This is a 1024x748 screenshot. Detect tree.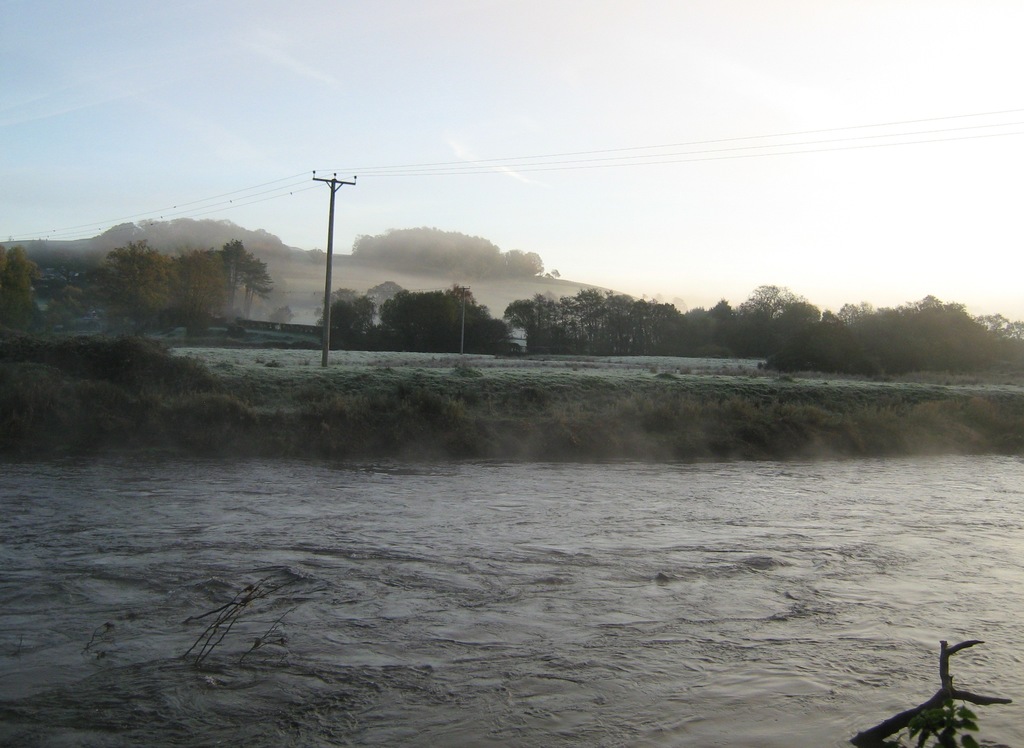
{"left": 494, "top": 297, "right": 541, "bottom": 348}.
